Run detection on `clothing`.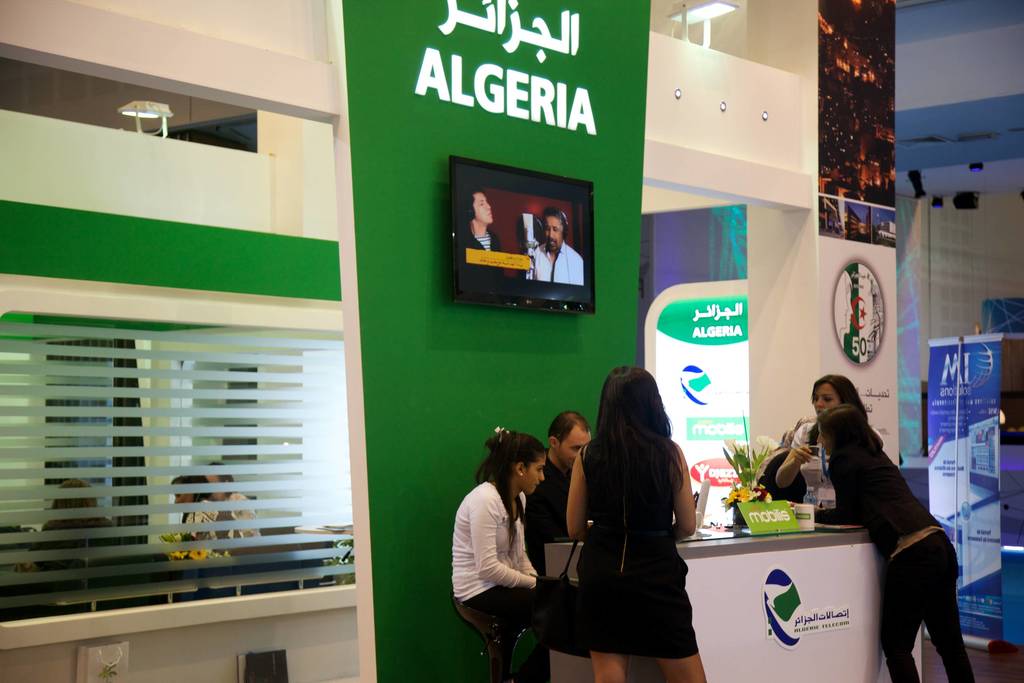
Result: BBox(451, 454, 568, 649).
